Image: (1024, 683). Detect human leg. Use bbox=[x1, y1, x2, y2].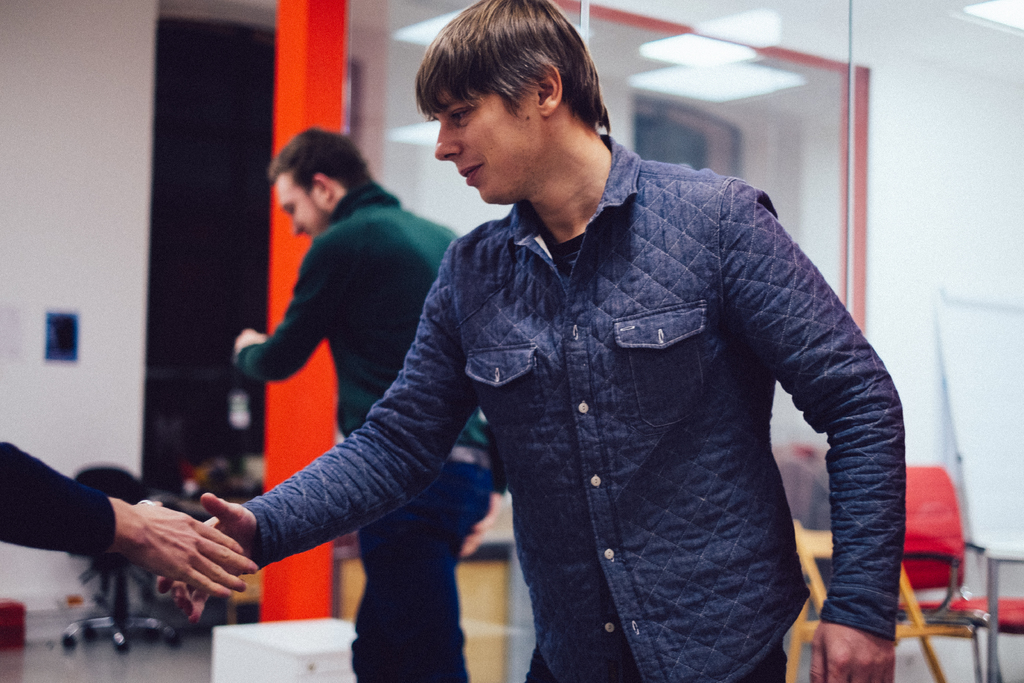
bbox=[344, 452, 490, 674].
